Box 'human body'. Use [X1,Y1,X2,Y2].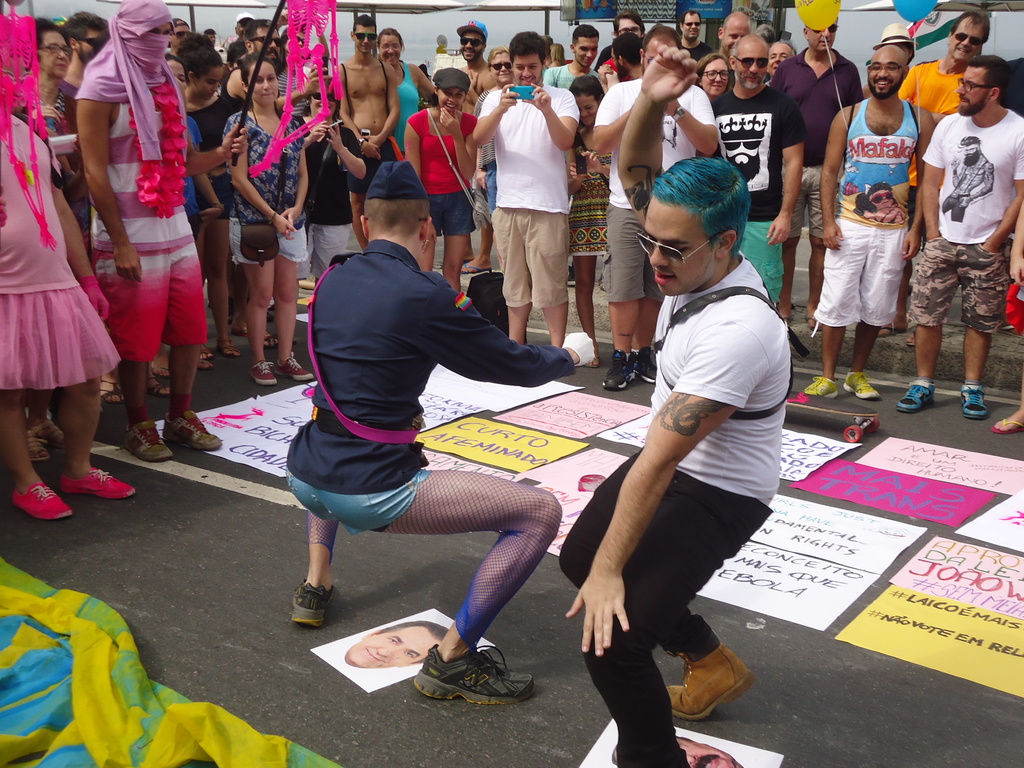
[447,56,499,109].
